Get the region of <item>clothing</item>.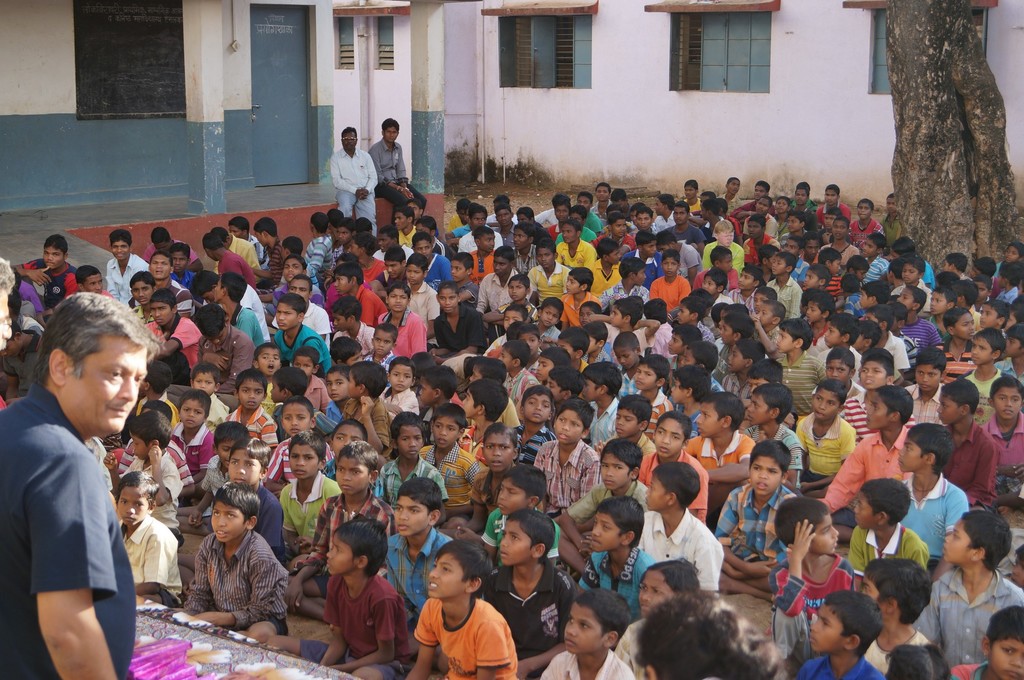
region(27, 258, 76, 313).
